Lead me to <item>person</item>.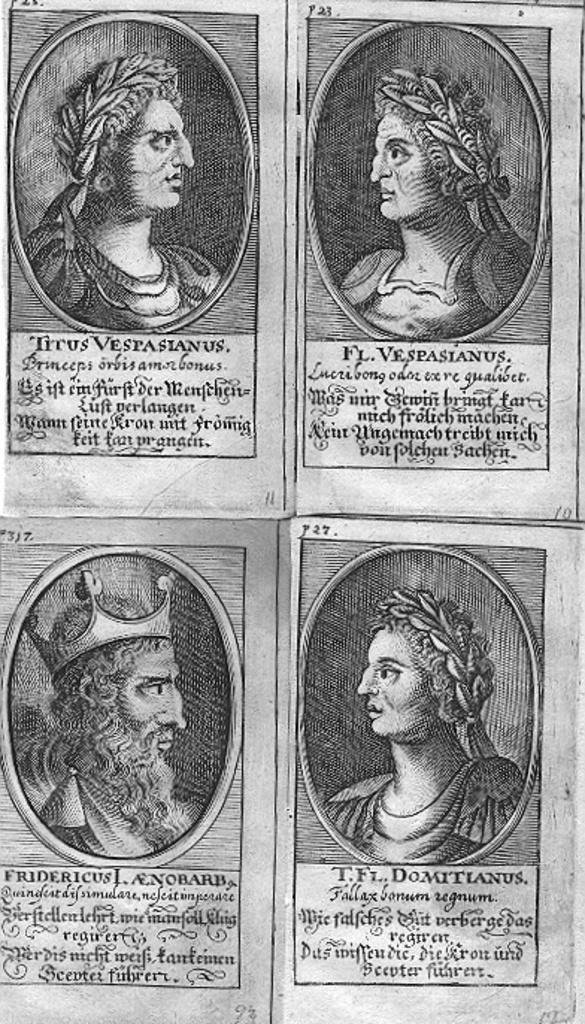
Lead to rect(25, 48, 221, 328).
